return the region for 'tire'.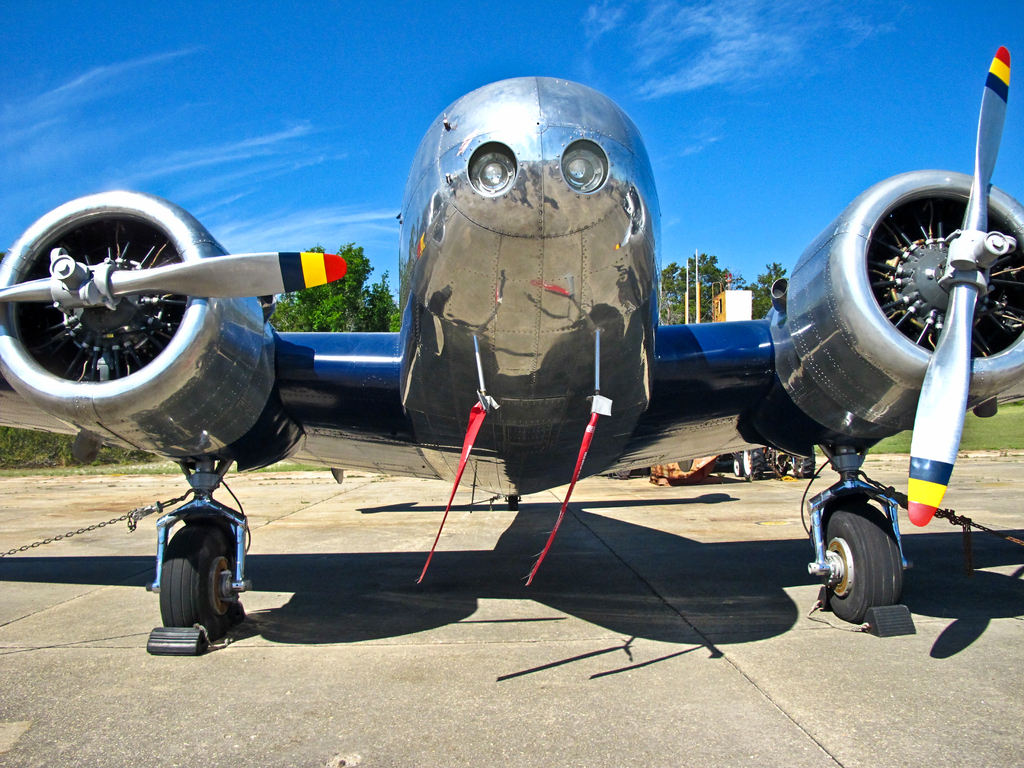
{"x1": 504, "y1": 497, "x2": 520, "y2": 511}.
